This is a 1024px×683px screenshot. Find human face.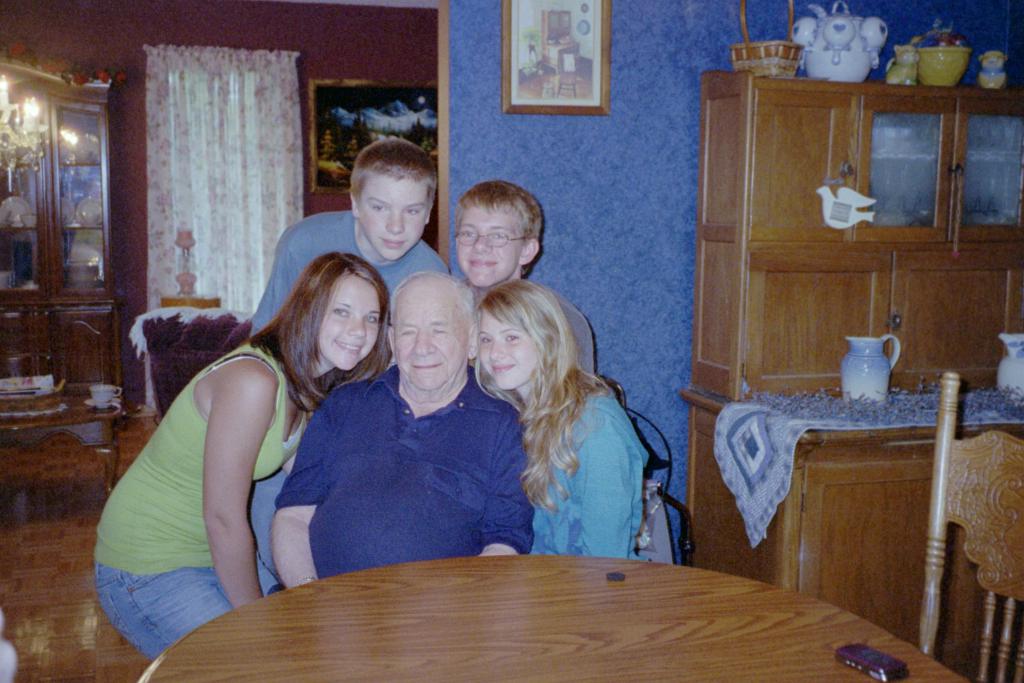
Bounding box: {"left": 393, "top": 281, "right": 470, "bottom": 389}.
